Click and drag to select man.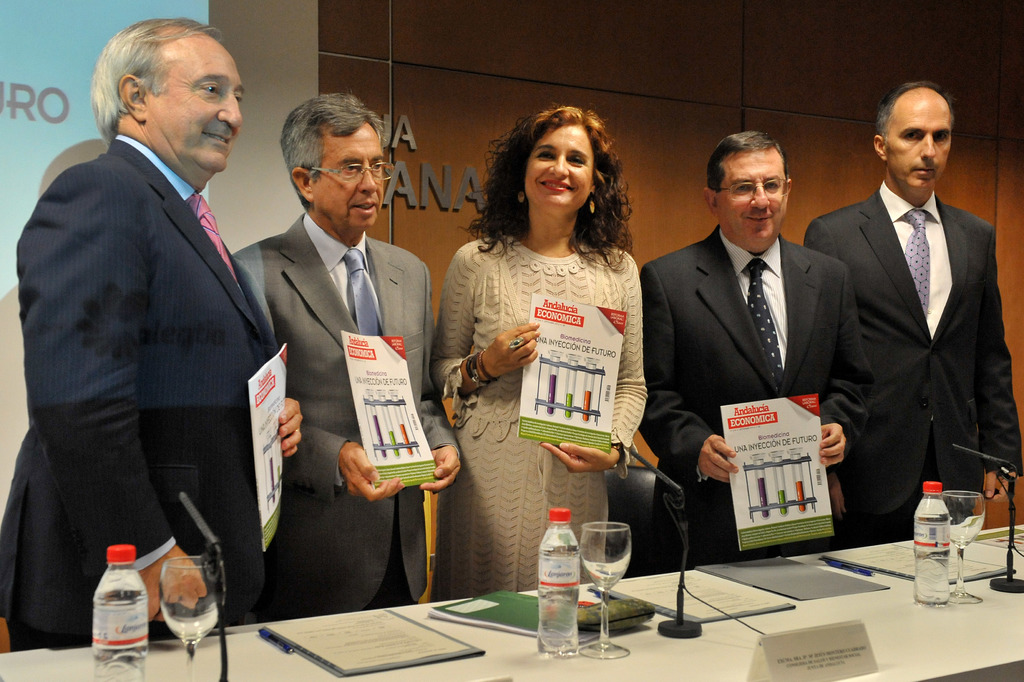
Selection: pyautogui.locateOnScreen(21, 2, 301, 675).
